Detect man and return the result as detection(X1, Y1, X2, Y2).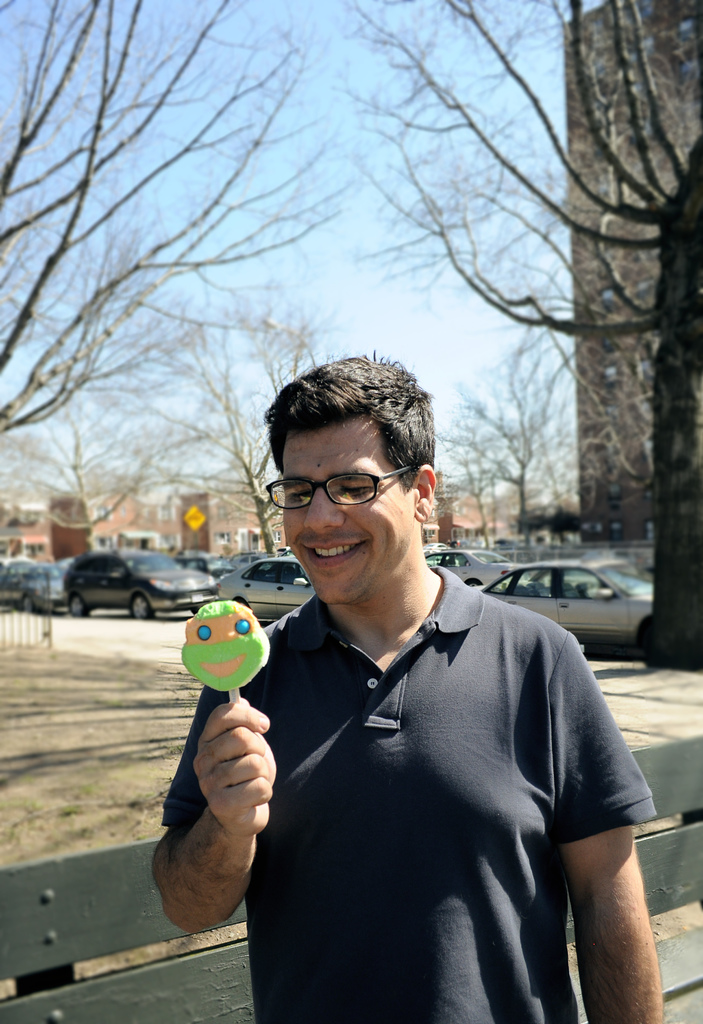
detection(140, 374, 622, 988).
